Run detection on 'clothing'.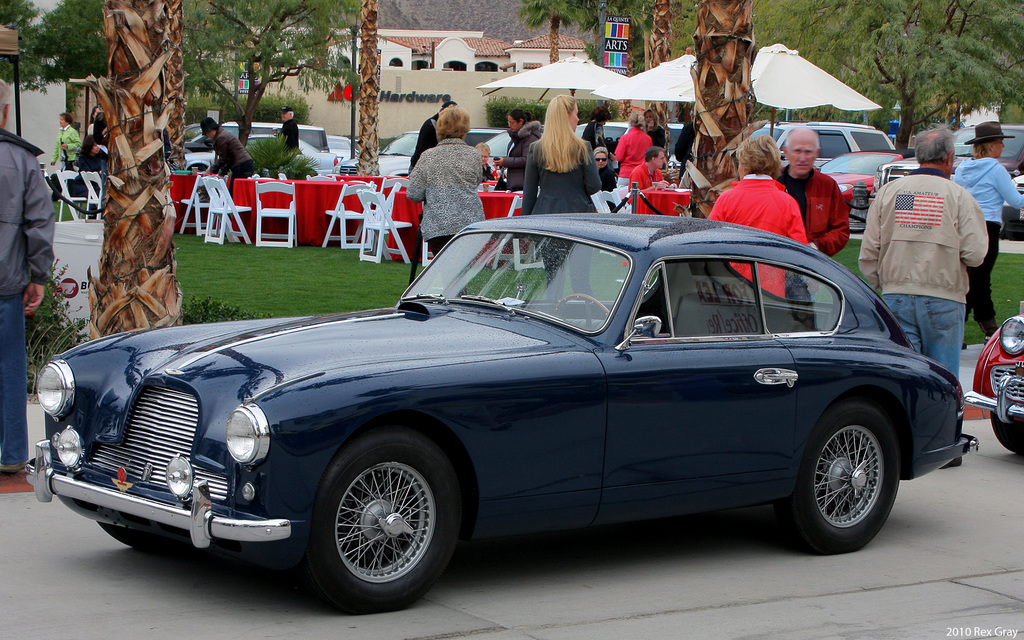
Result: 701 166 815 301.
